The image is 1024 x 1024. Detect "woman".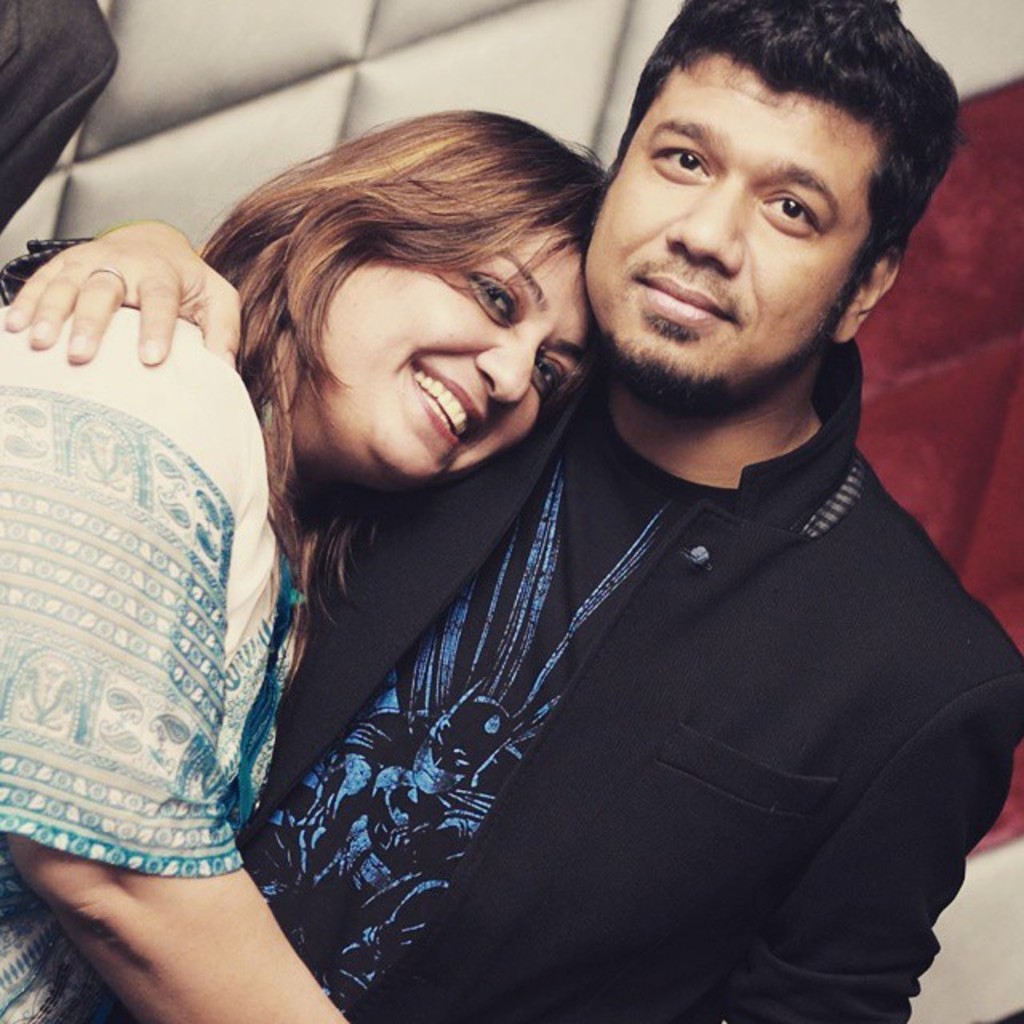
Detection: (left=2, top=104, right=605, bottom=1019).
